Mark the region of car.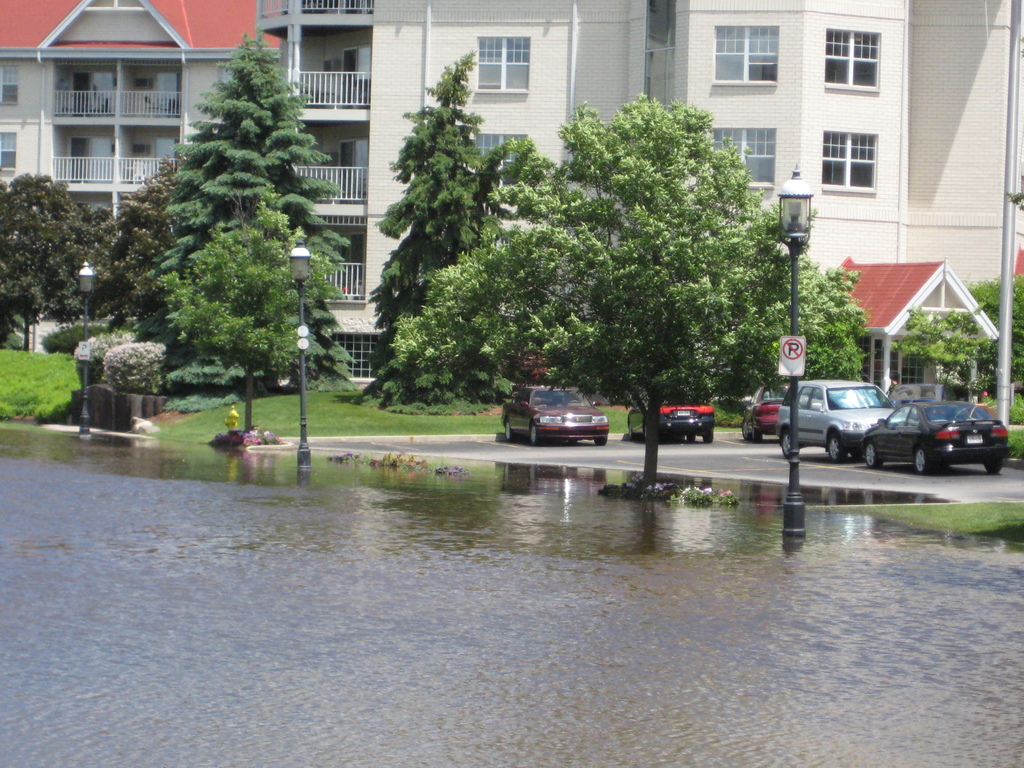
Region: <bbox>628, 378, 715, 445</bbox>.
